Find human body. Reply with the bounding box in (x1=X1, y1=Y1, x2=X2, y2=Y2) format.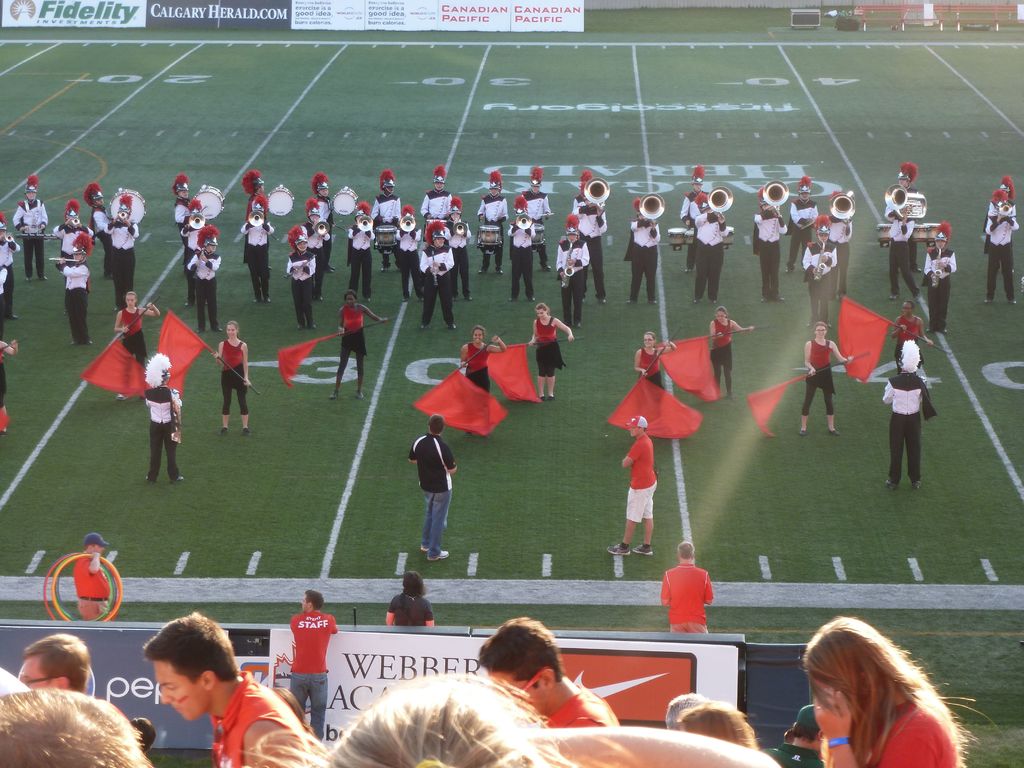
(x1=237, y1=205, x2=271, y2=300).
